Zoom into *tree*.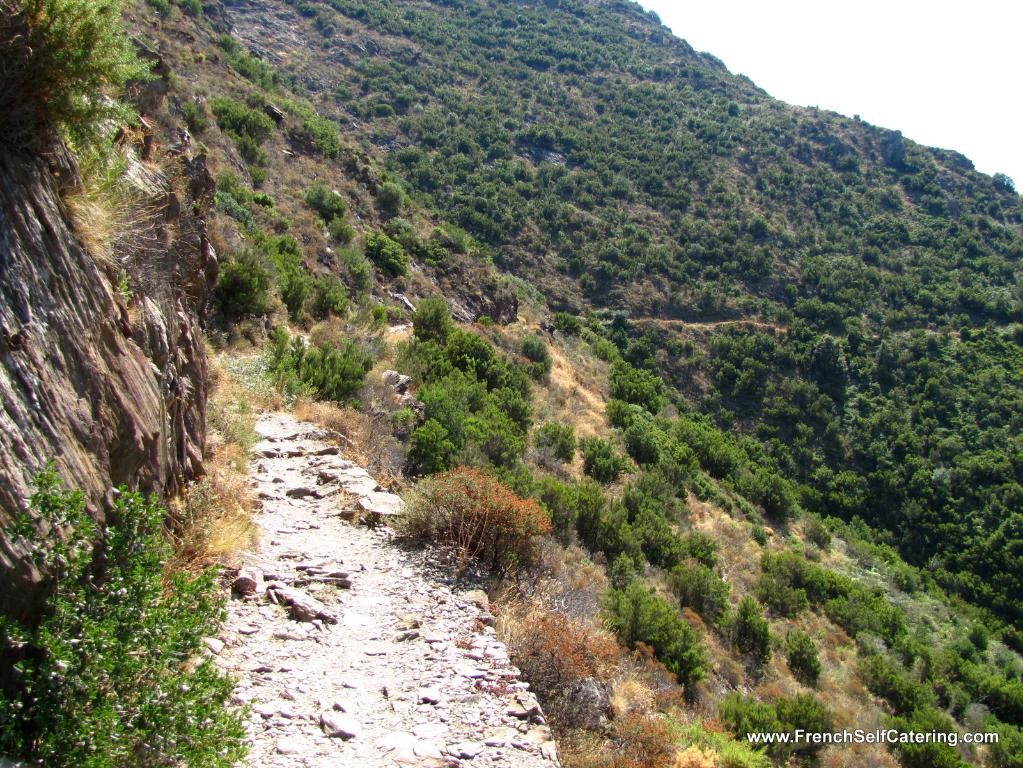
Zoom target: box(215, 91, 276, 202).
